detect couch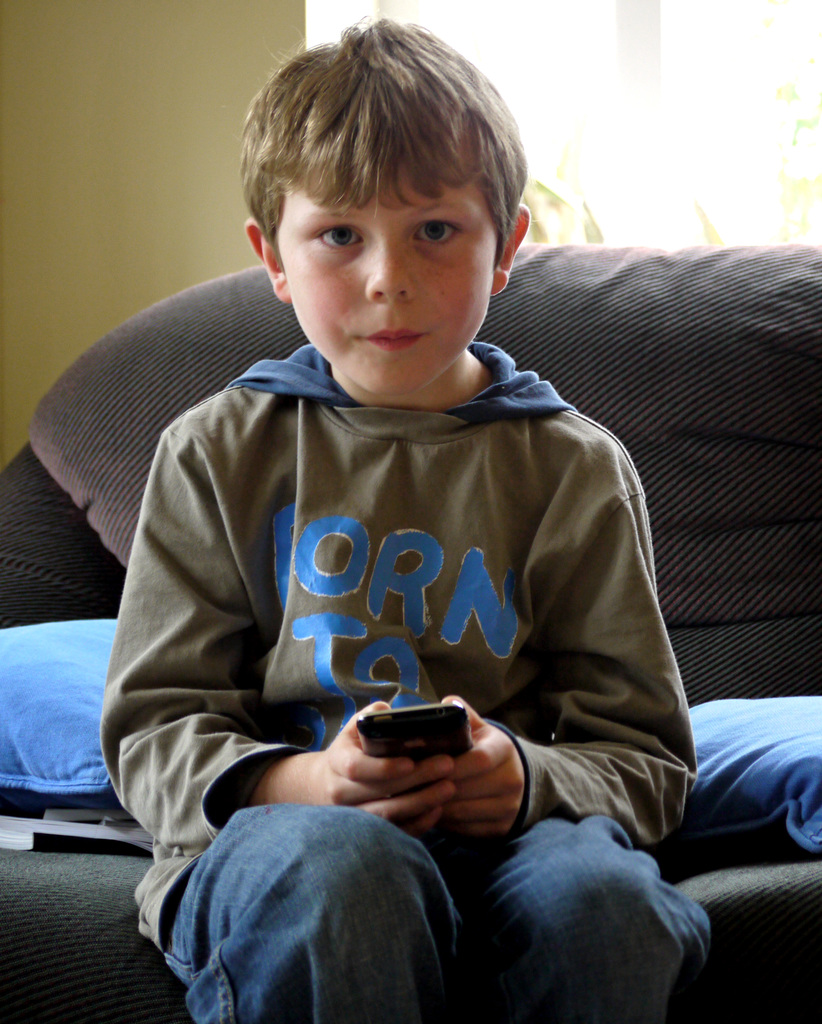
l=0, t=242, r=821, b=1023
